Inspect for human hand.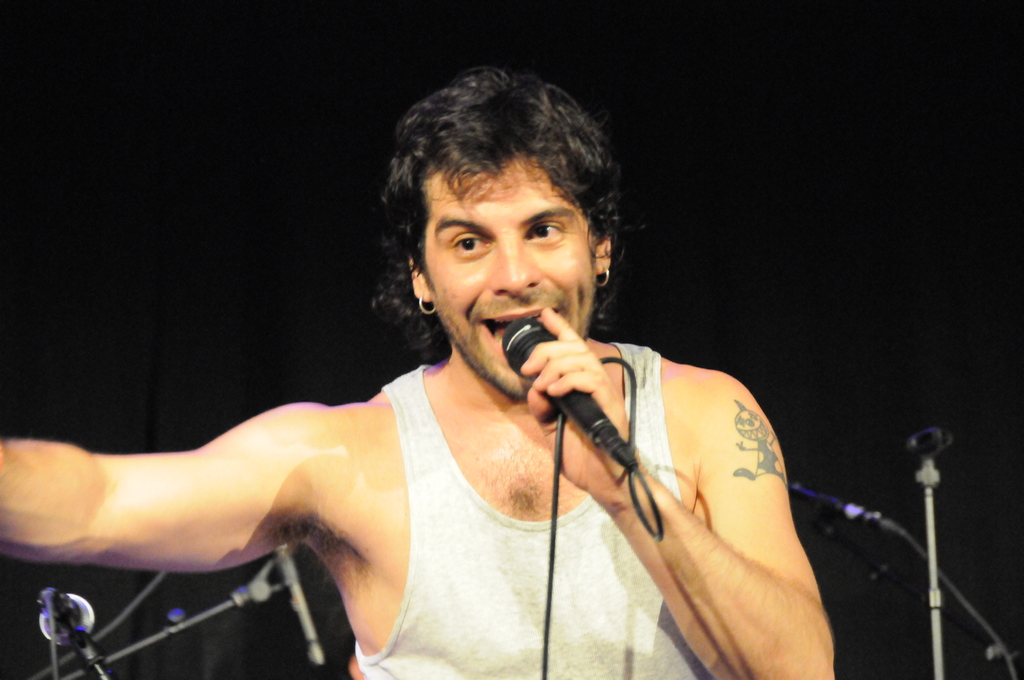
Inspection: Rect(527, 304, 634, 498).
